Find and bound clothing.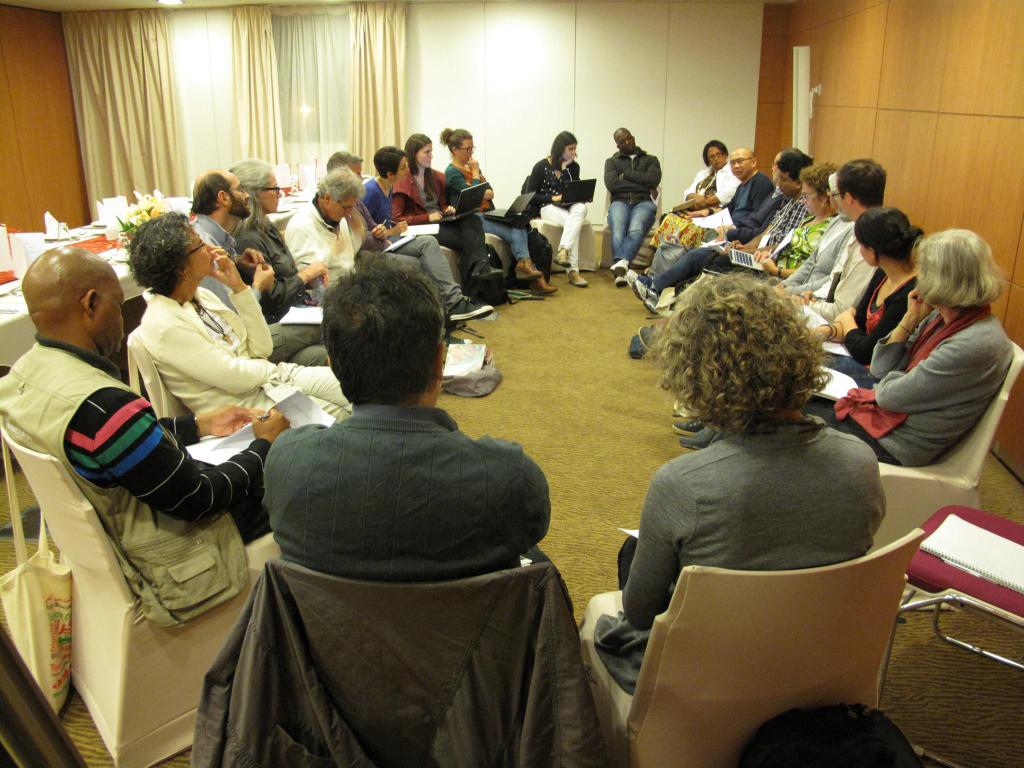
Bound: select_region(601, 152, 658, 260).
